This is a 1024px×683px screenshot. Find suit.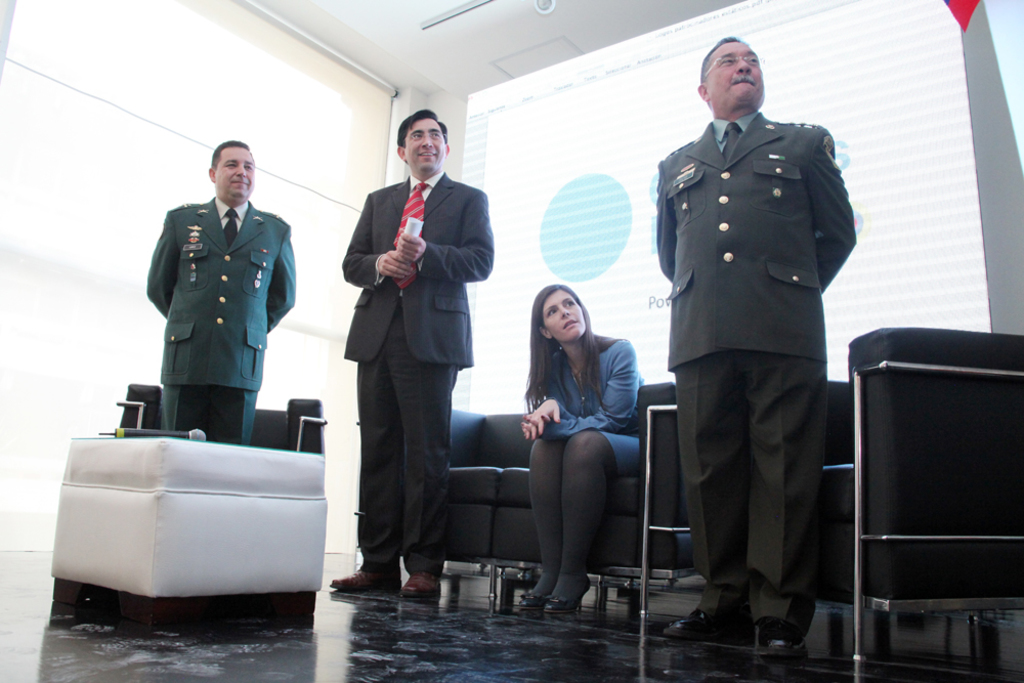
Bounding box: detection(536, 340, 650, 480).
